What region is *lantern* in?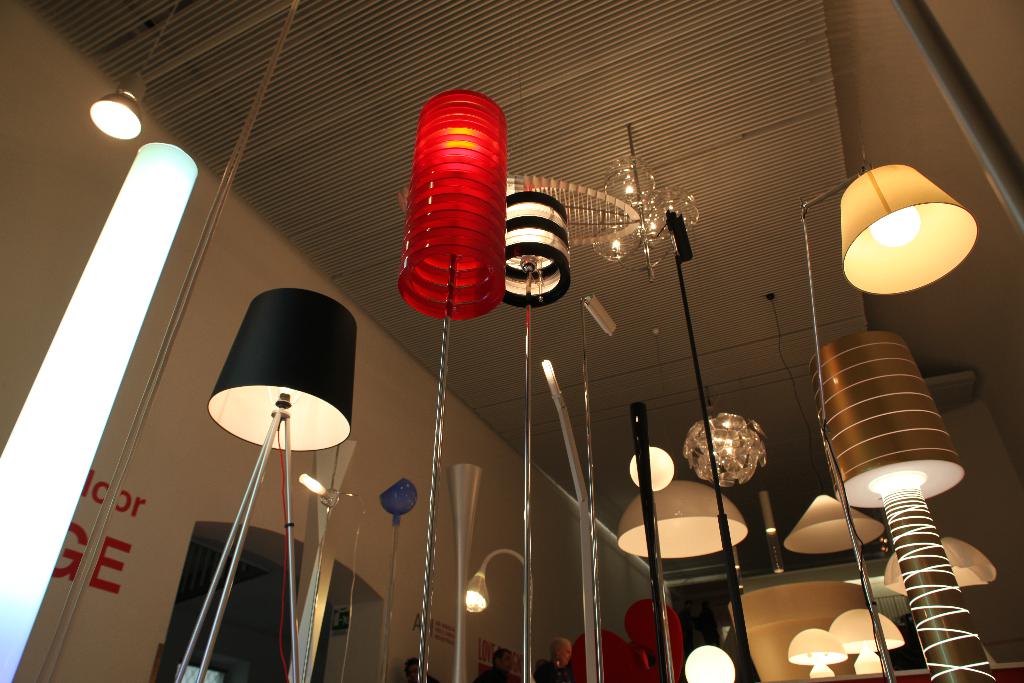
386/84/523/352.
